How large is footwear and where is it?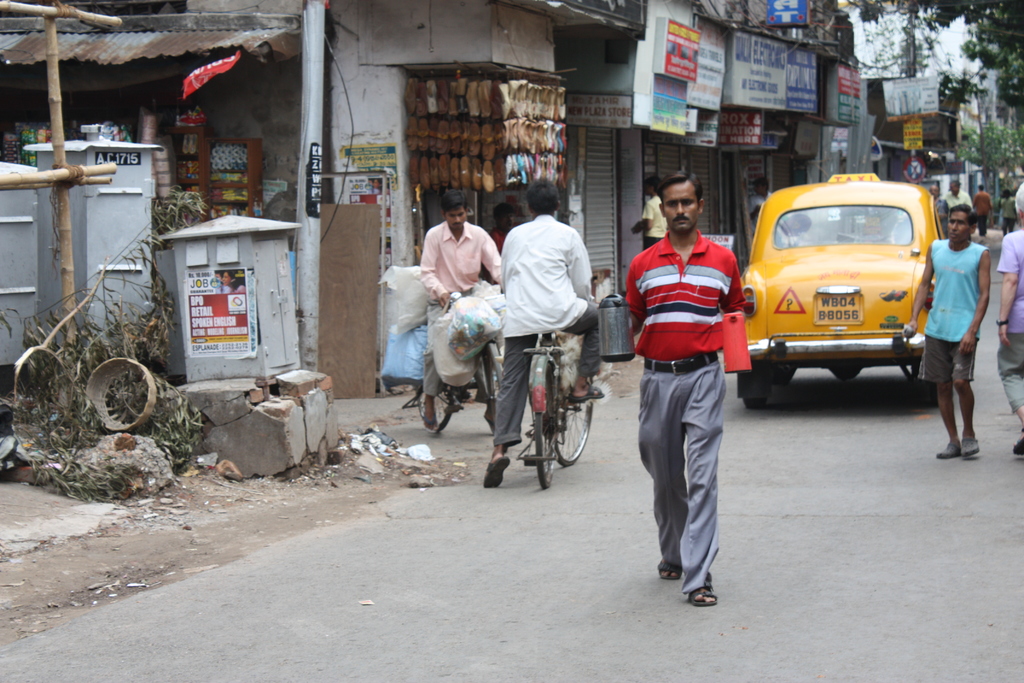
Bounding box: (left=419, top=403, right=440, bottom=434).
